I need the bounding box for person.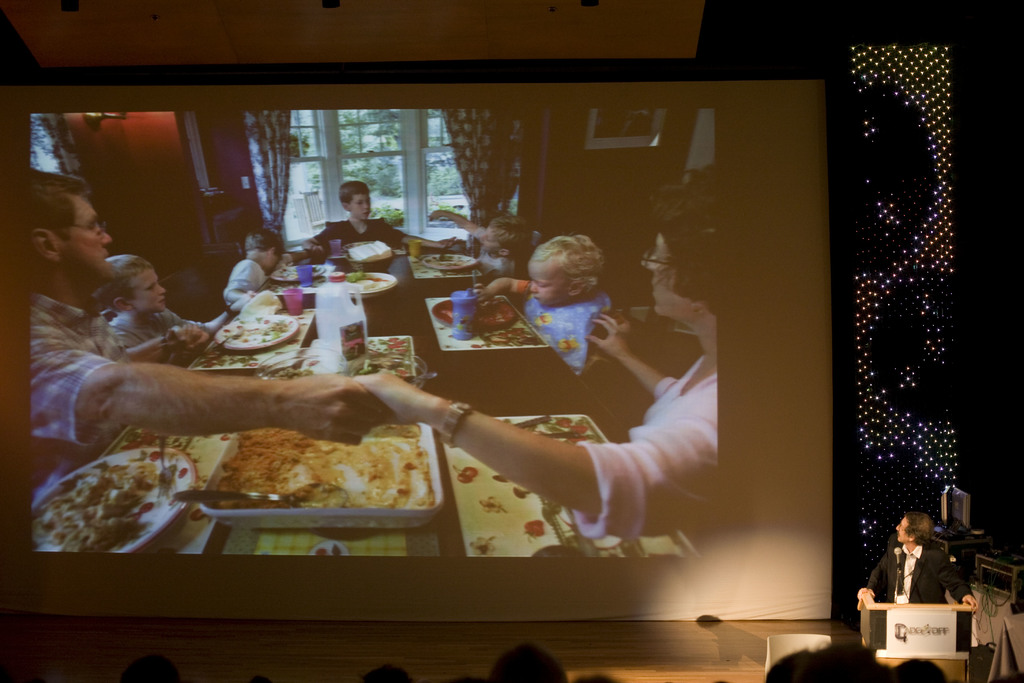
Here it is: region(307, 184, 401, 251).
